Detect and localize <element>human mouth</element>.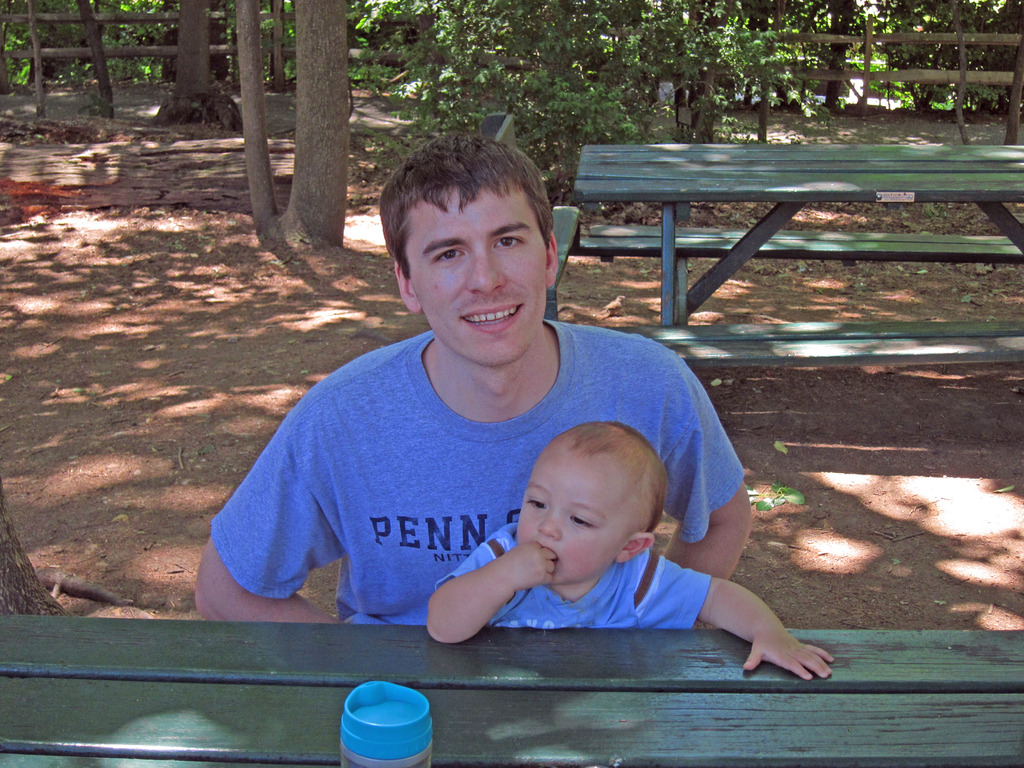
Localized at (left=532, top=542, right=559, bottom=563).
